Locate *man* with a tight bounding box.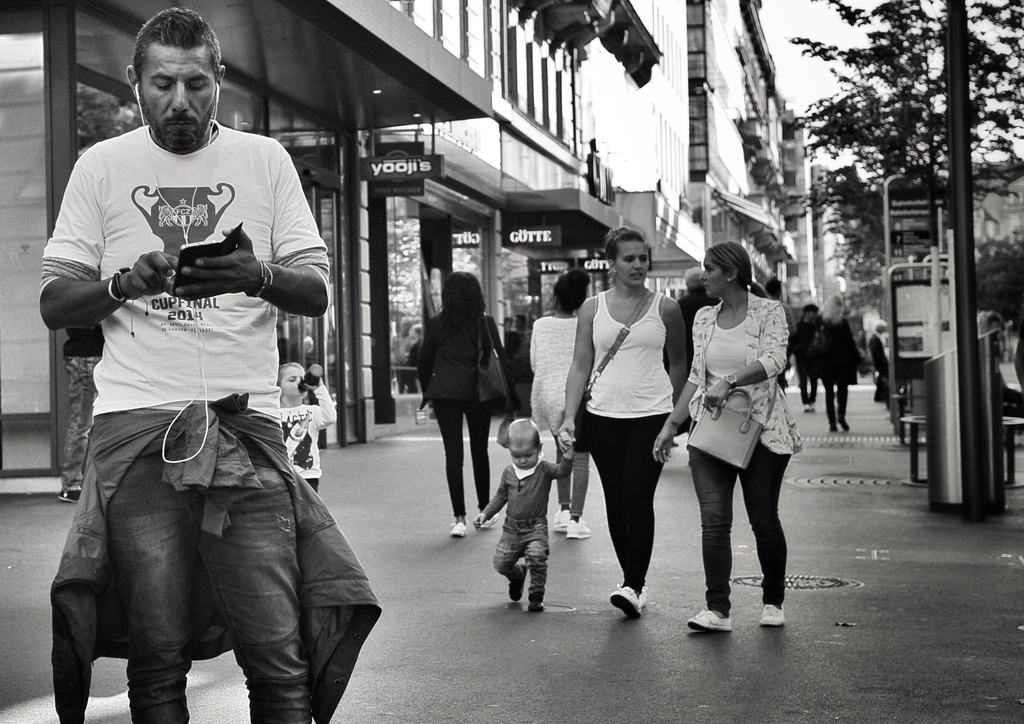
BBox(36, 12, 340, 723).
